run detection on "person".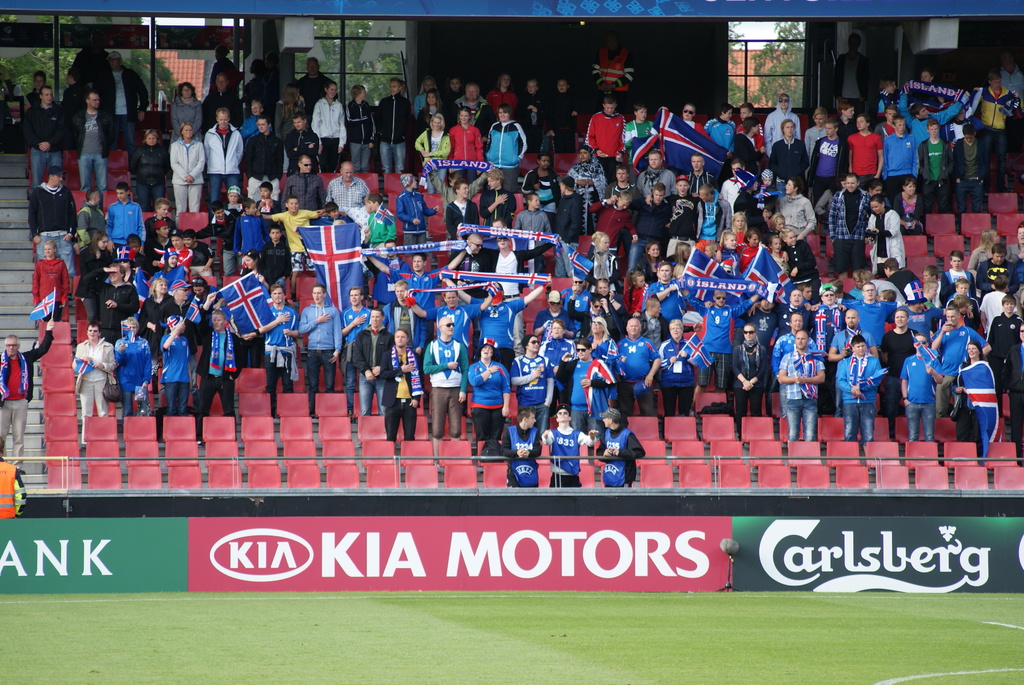
Result: box=[190, 310, 246, 421].
